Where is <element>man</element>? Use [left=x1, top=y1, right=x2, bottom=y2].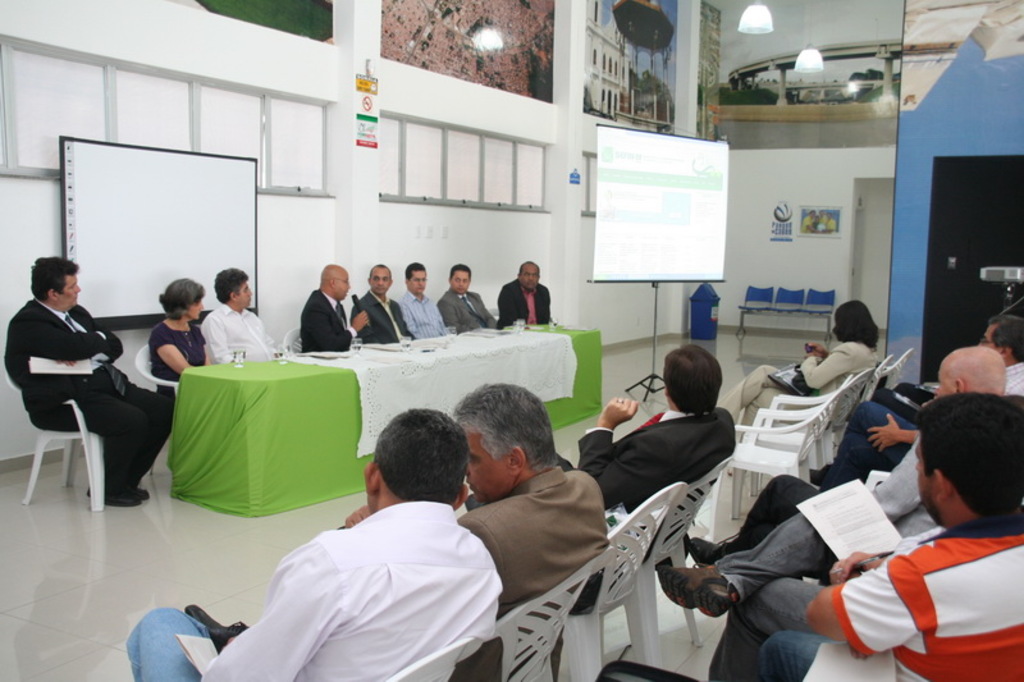
[left=349, top=264, right=412, bottom=339].
